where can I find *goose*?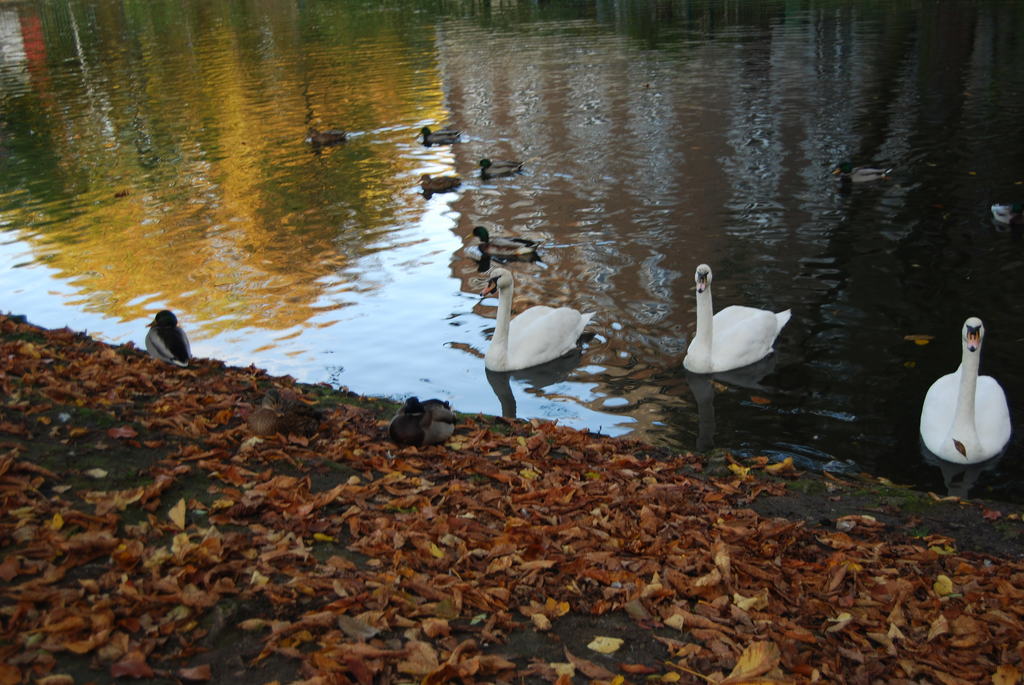
You can find it at BBox(925, 320, 1011, 454).
